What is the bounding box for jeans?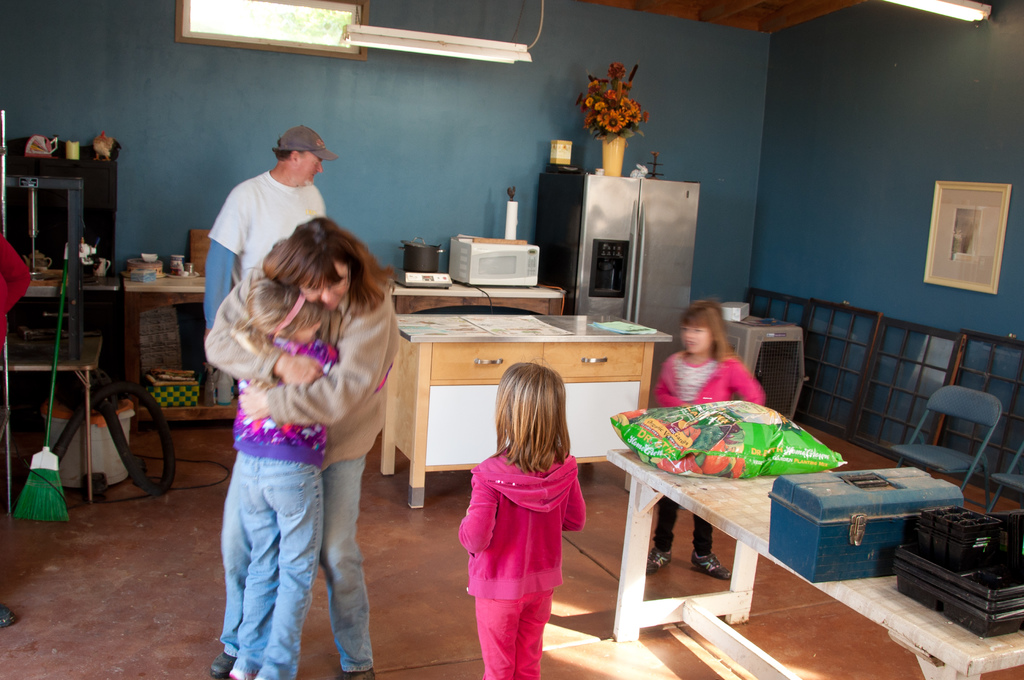
232/450/321/679.
